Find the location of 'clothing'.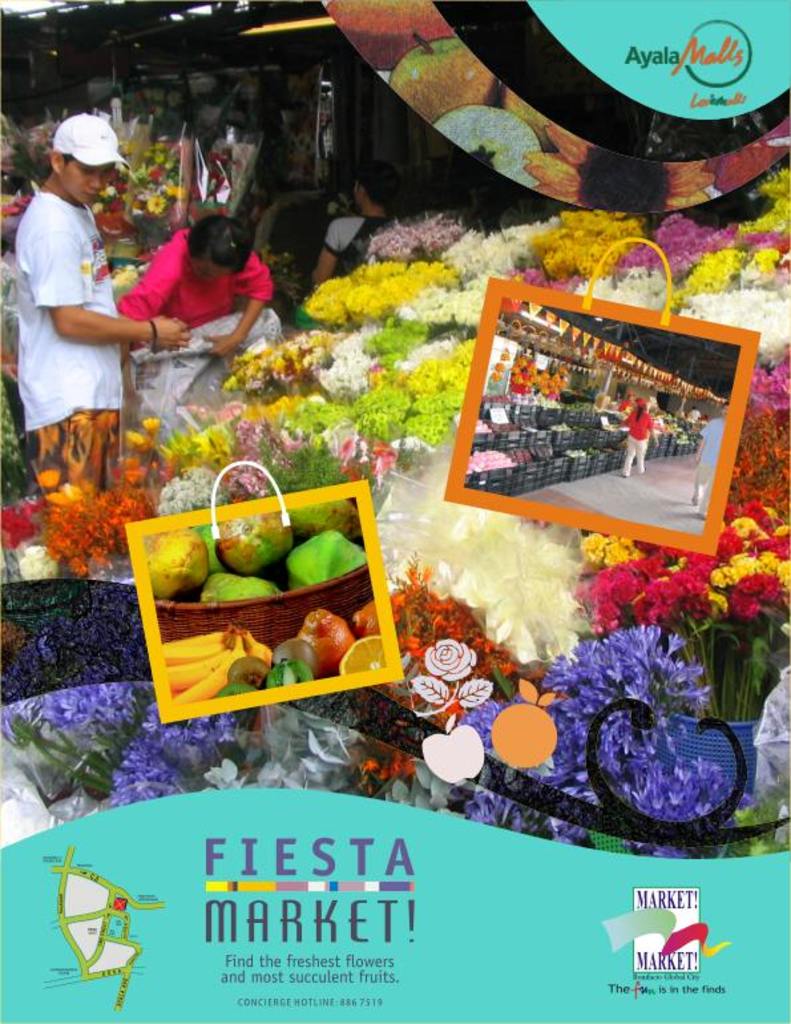
Location: box=[622, 408, 658, 469].
